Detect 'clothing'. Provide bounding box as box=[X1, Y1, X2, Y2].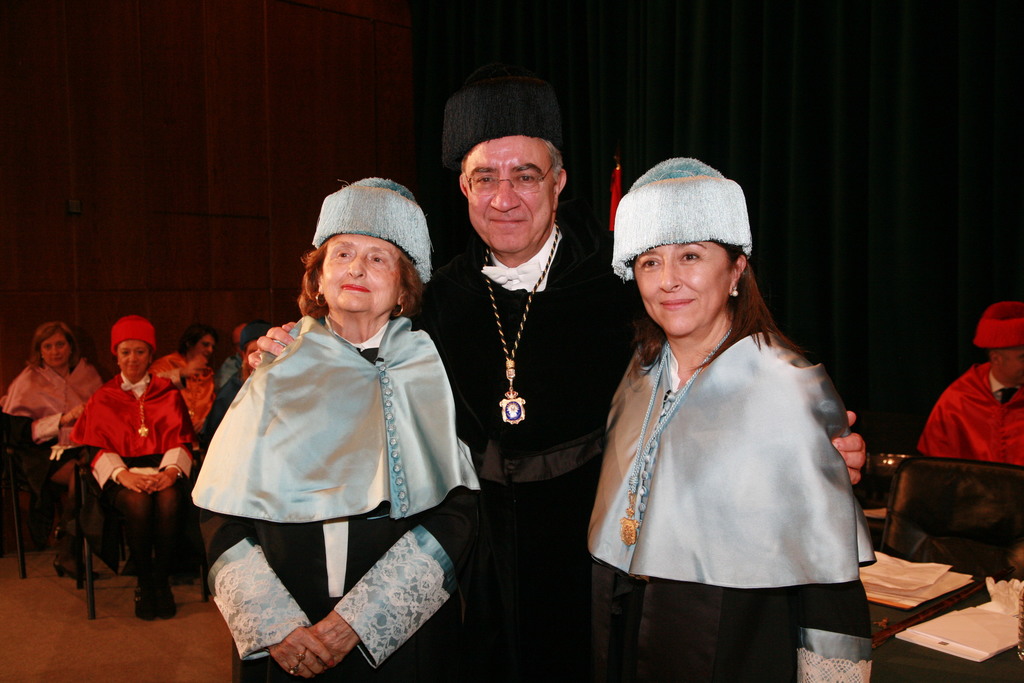
box=[202, 362, 243, 457].
